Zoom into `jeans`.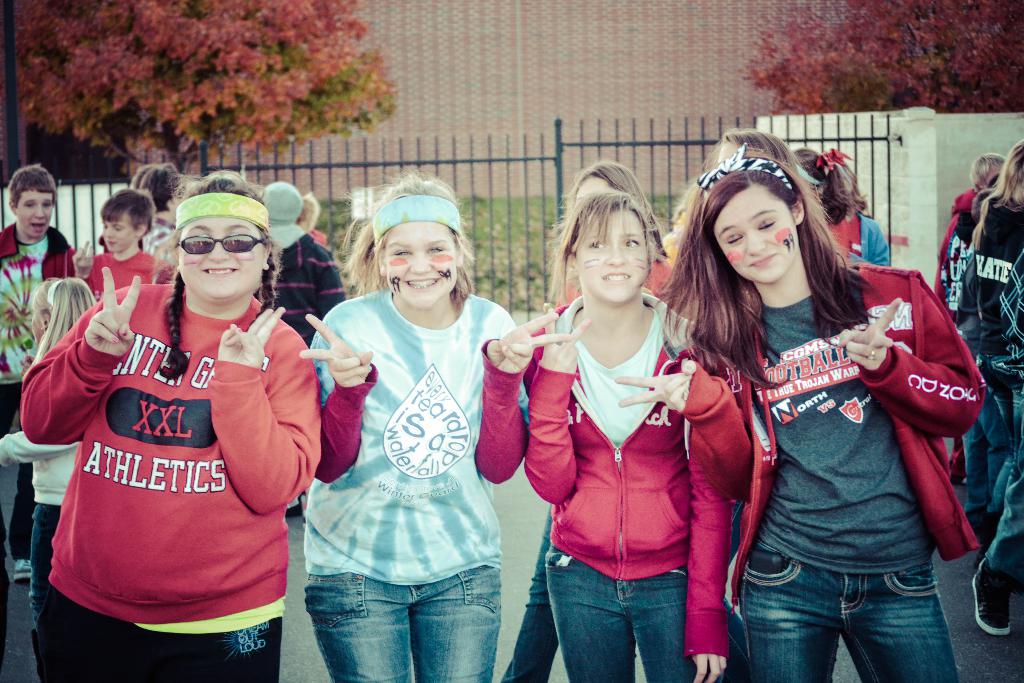
Zoom target: [988,381,1023,511].
